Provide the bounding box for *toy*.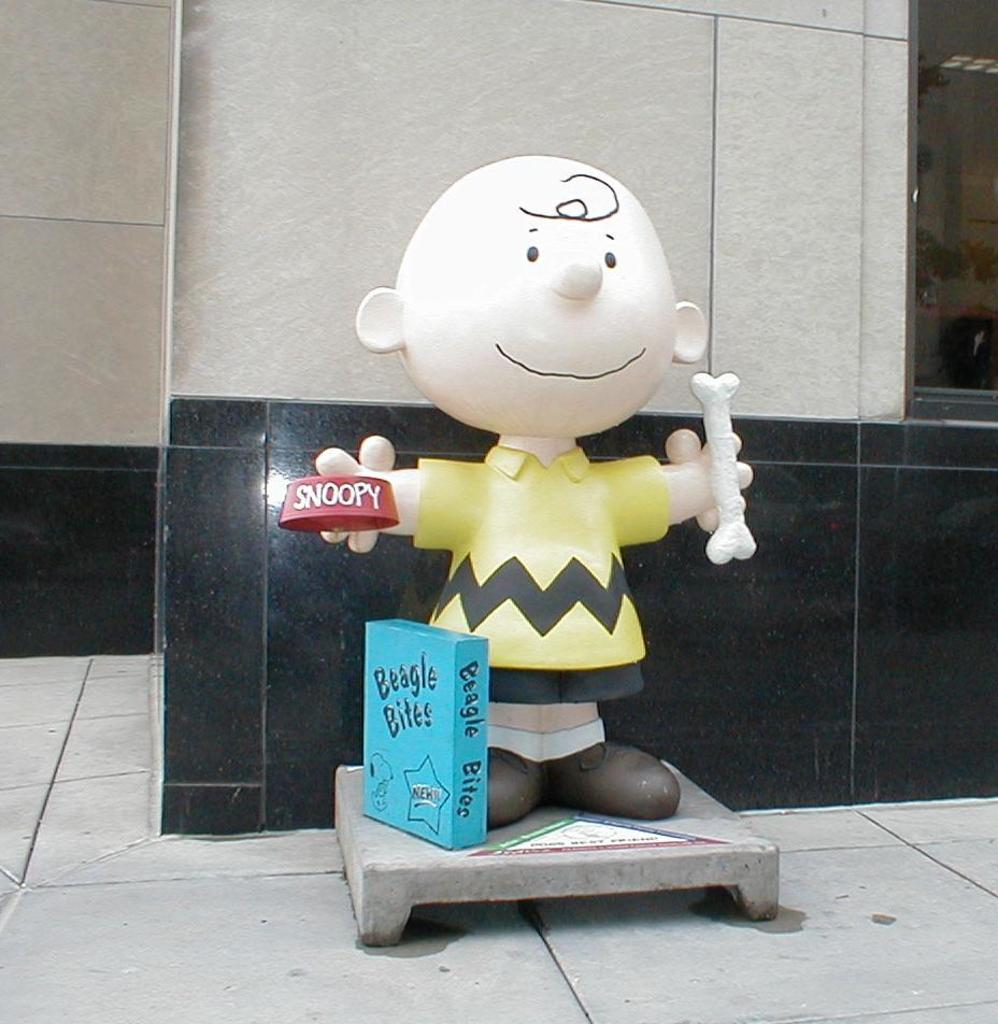
(x1=319, y1=196, x2=772, y2=873).
